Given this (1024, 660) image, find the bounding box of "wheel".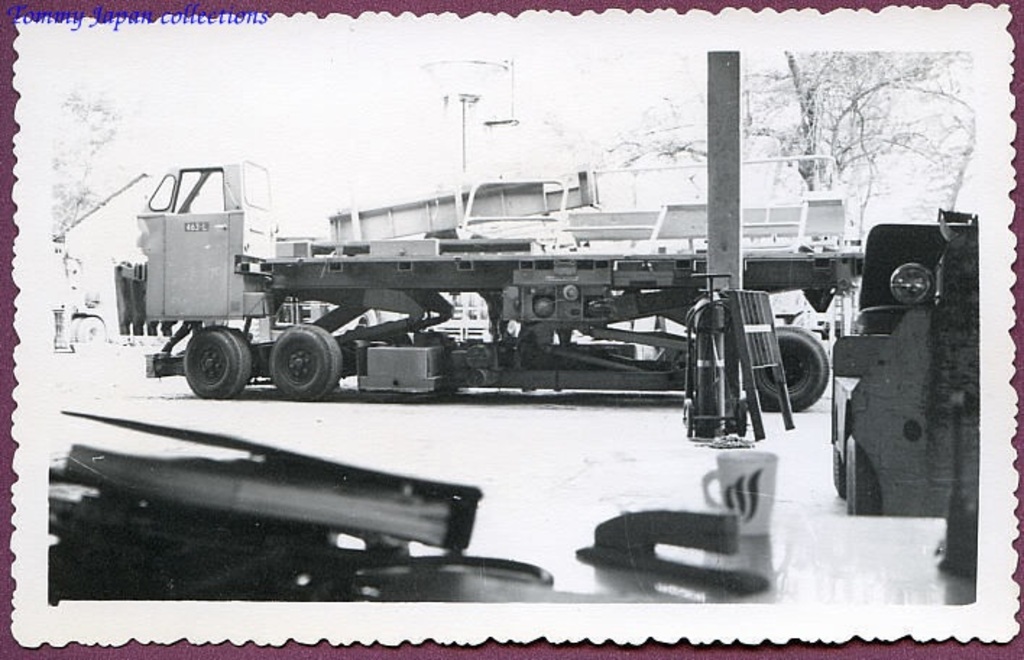
box=[829, 444, 849, 502].
